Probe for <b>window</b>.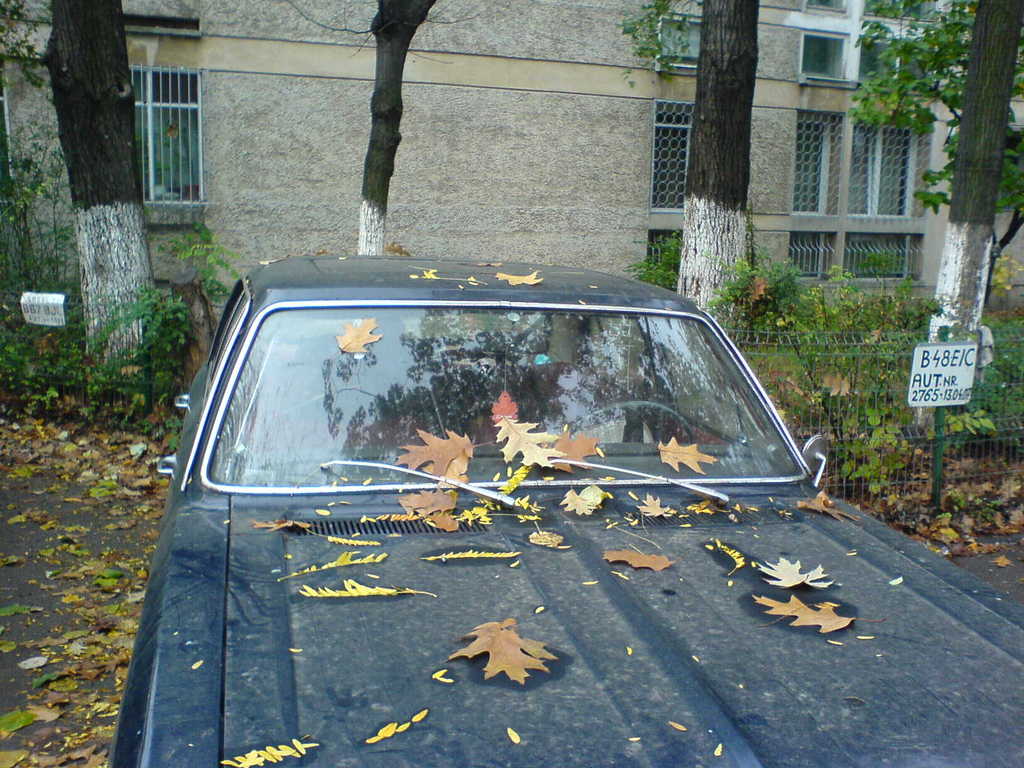
Probe result: <box>803,28,854,84</box>.
